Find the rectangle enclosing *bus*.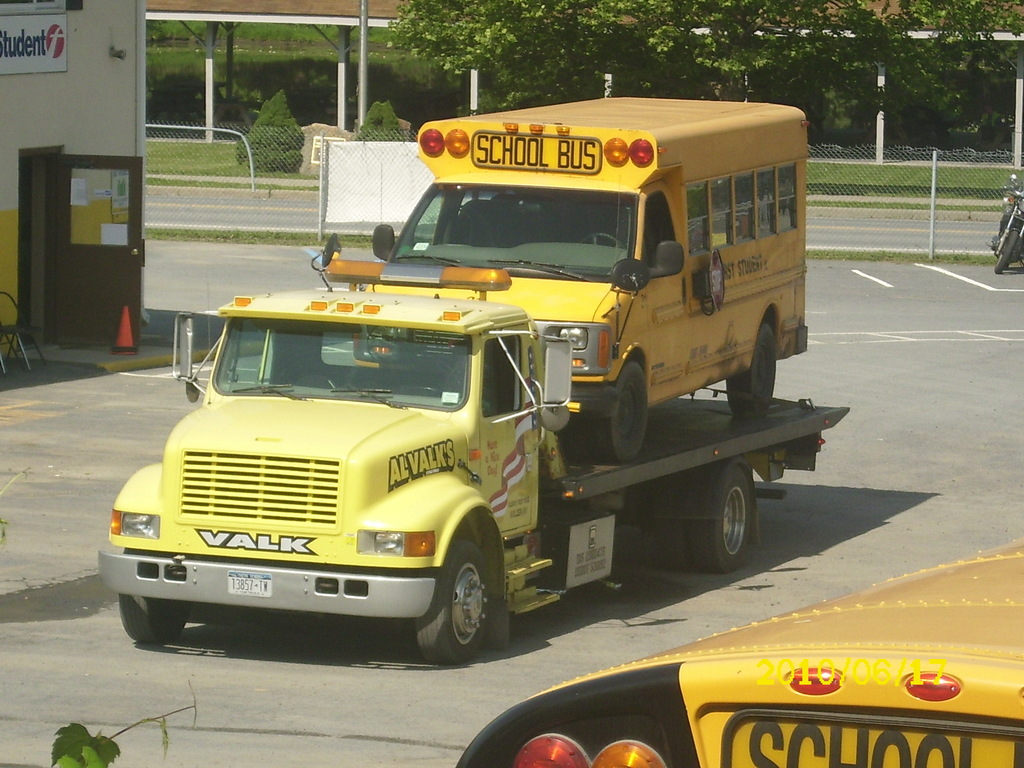
pyautogui.locateOnScreen(369, 95, 808, 461).
